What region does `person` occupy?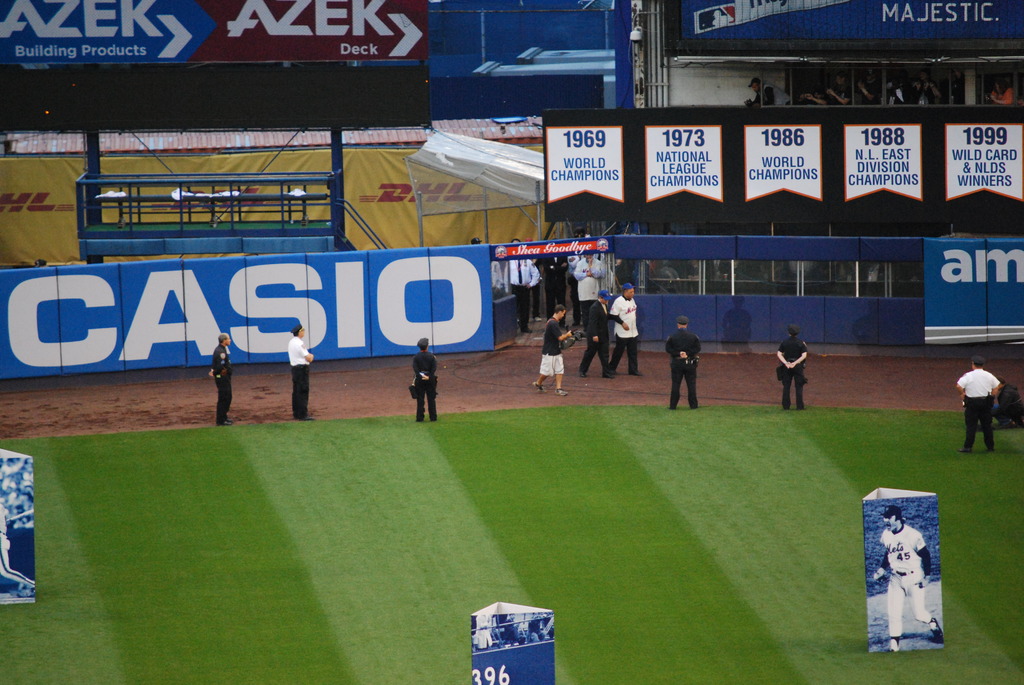
x1=875 y1=504 x2=950 y2=652.
